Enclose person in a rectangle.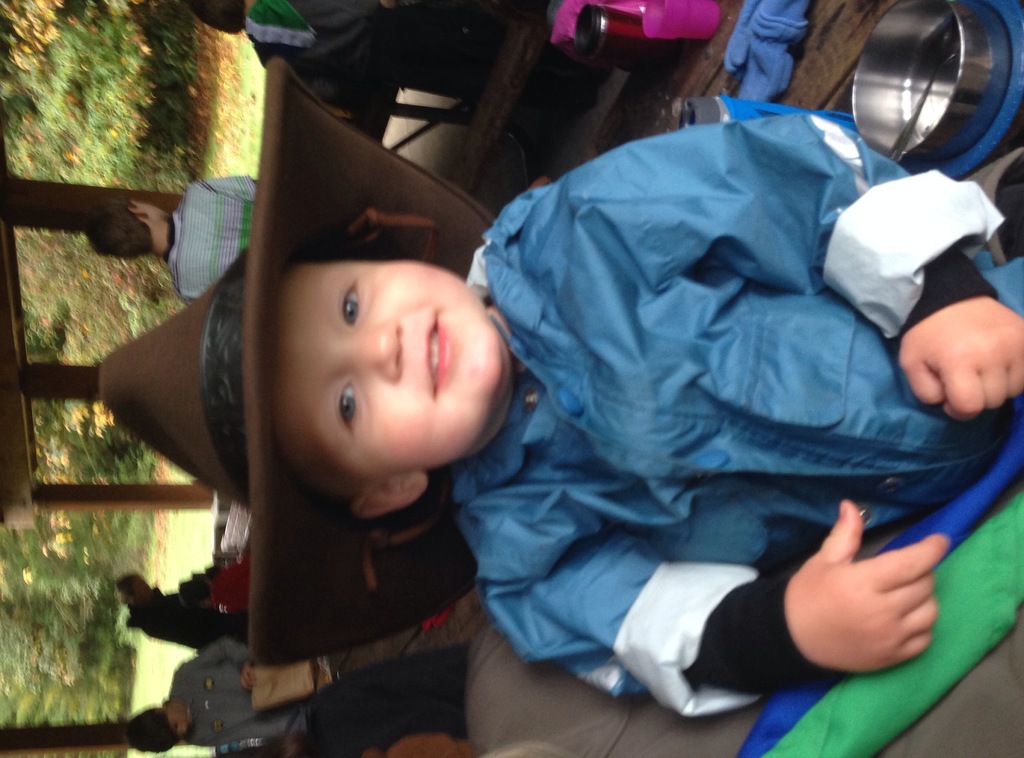
select_region(113, 573, 246, 647).
